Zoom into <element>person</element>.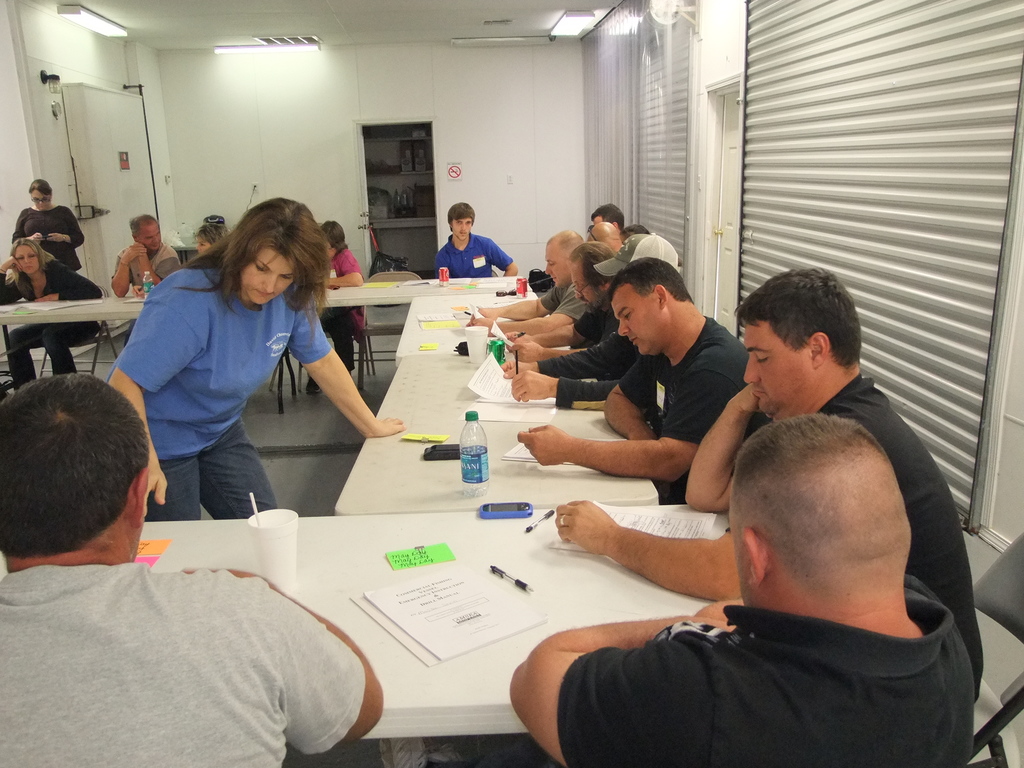
Zoom target: 428:202:503:289.
